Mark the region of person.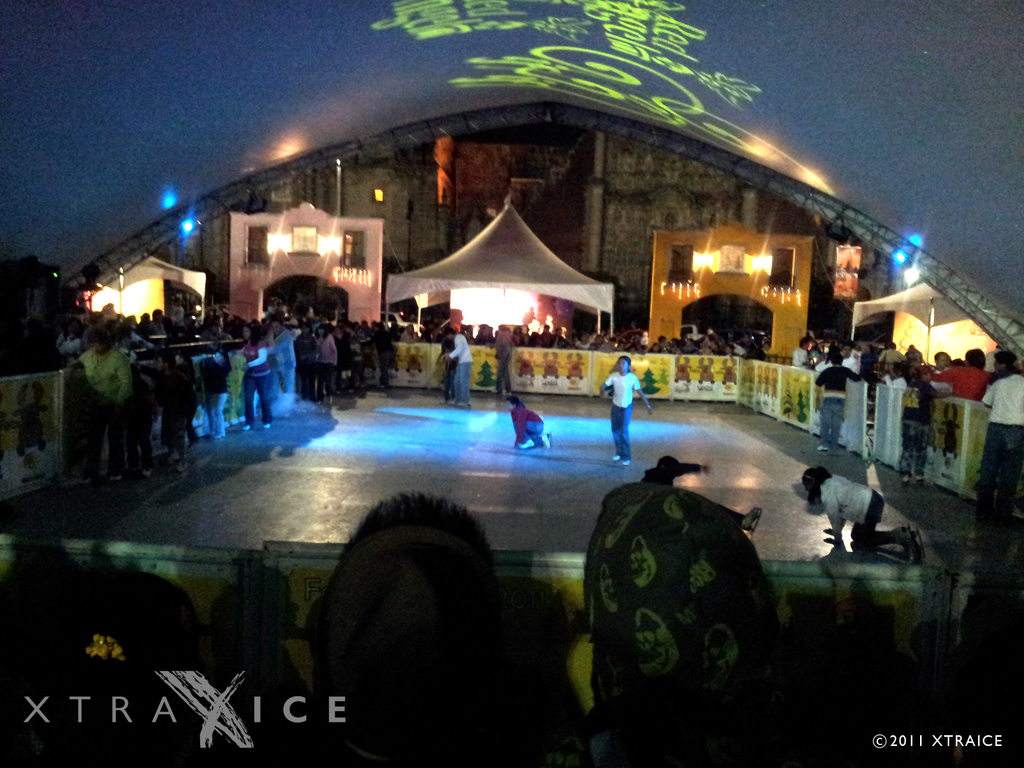
Region: [x1=978, y1=360, x2=1021, y2=516].
